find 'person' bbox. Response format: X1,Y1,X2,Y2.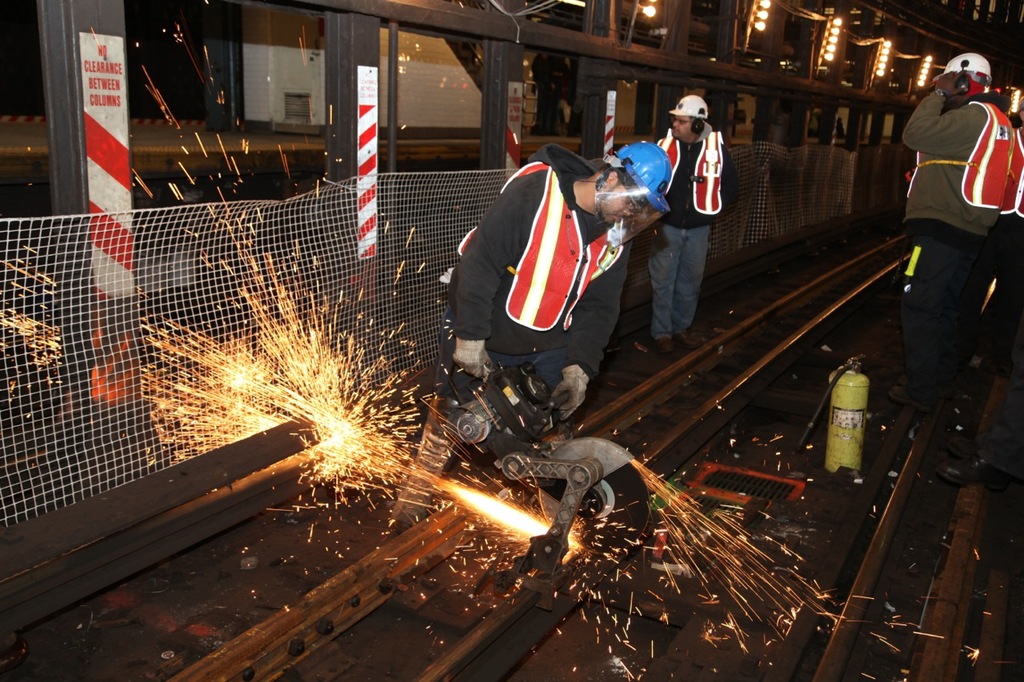
660,85,738,344.
